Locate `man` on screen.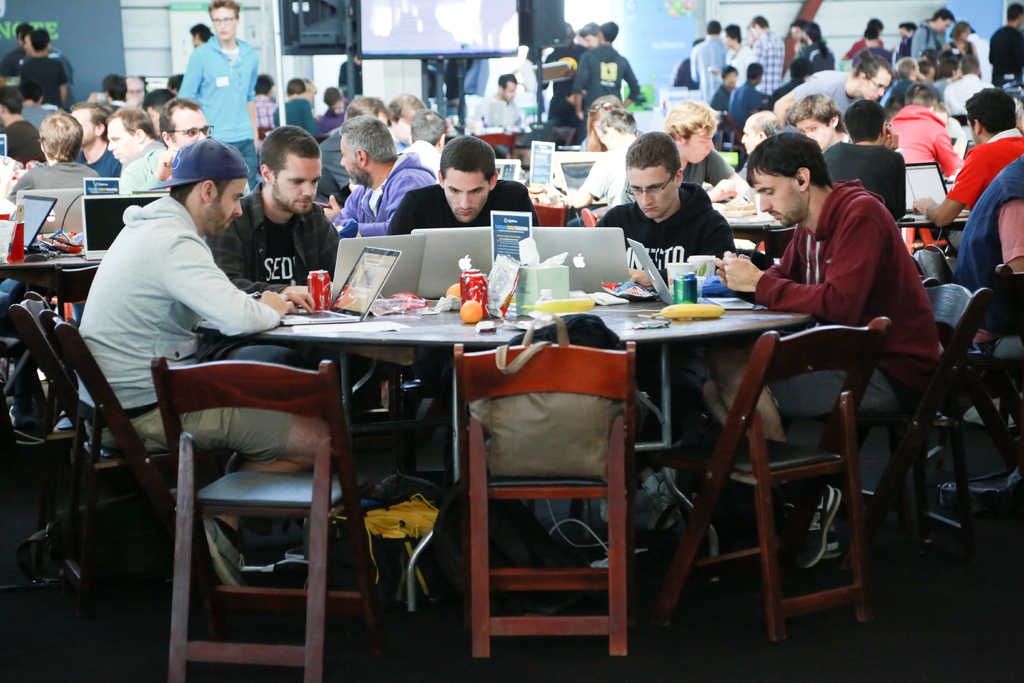
On screen at bbox(751, 14, 785, 99).
